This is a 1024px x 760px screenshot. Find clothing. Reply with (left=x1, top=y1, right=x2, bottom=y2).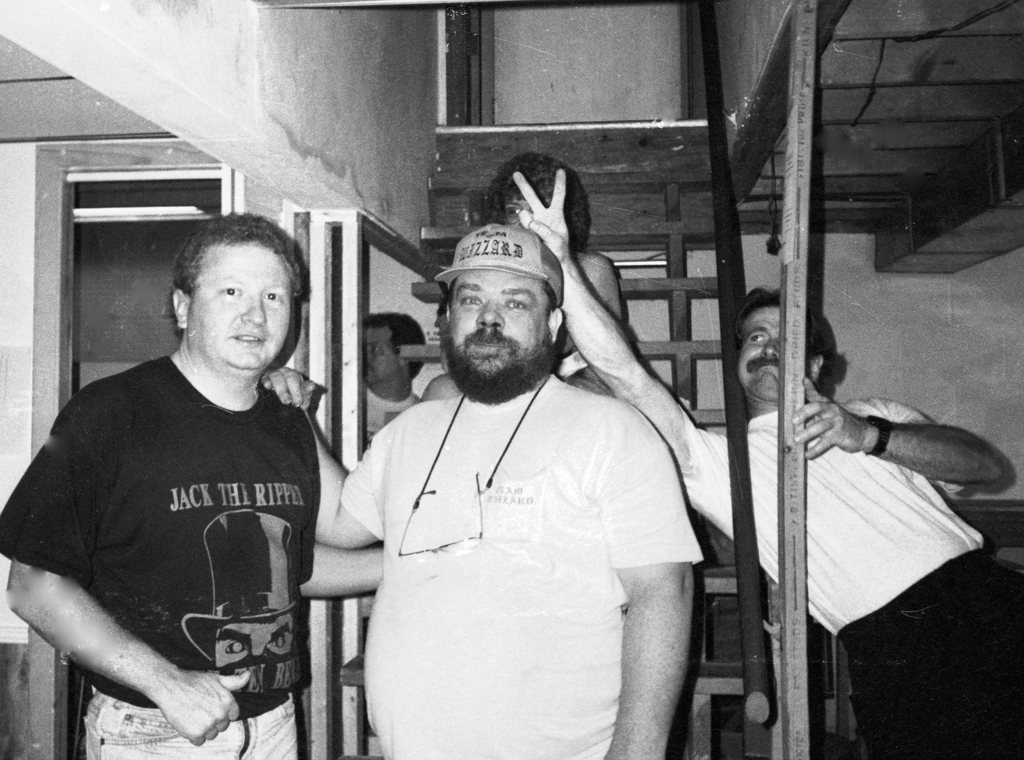
(left=0, top=358, right=324, bottom=722).
